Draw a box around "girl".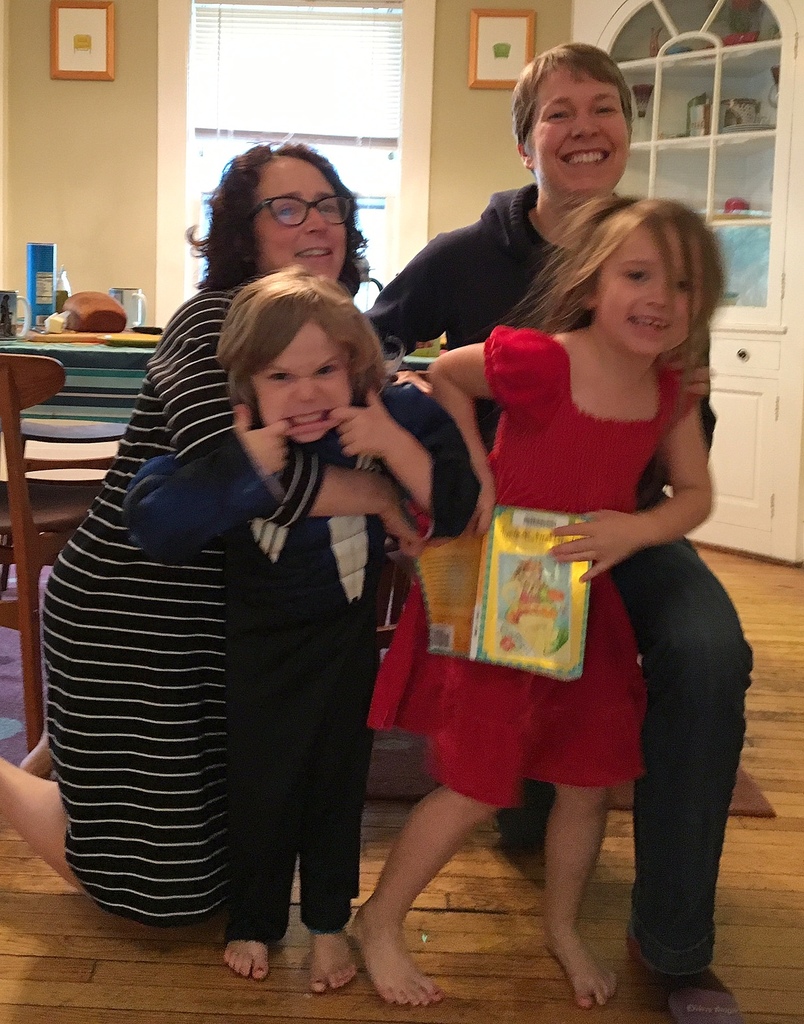
left=342, top=197, right=714, bottom=1008.
